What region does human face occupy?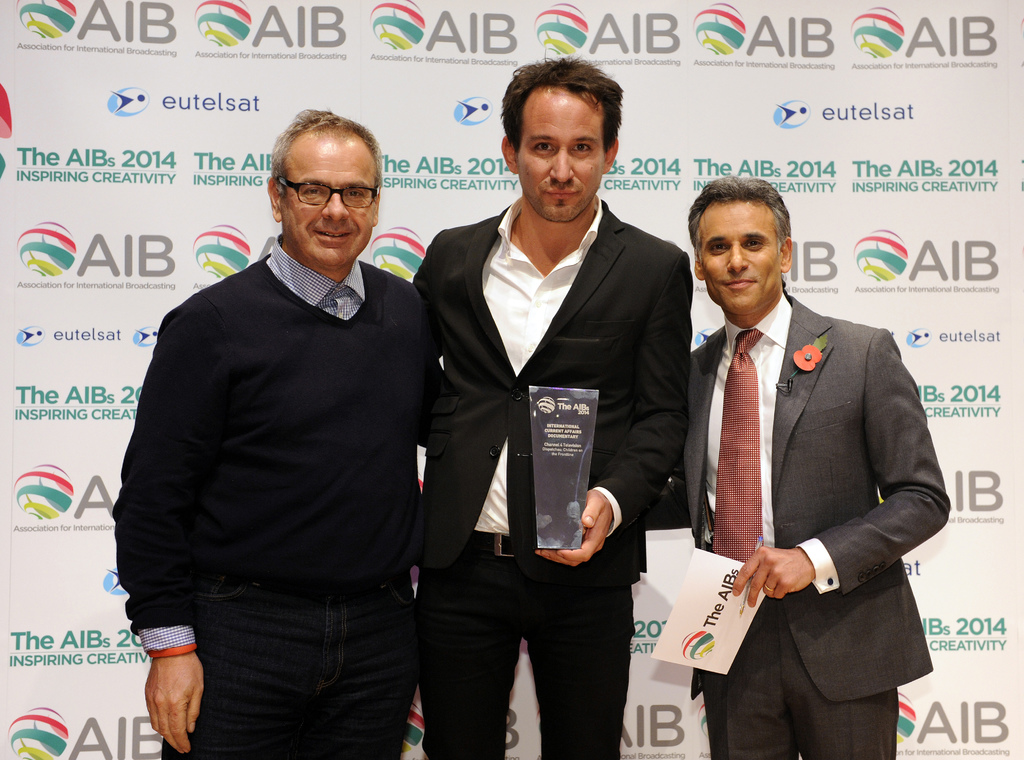
left=703, top=202, right=778, bottom=314.
